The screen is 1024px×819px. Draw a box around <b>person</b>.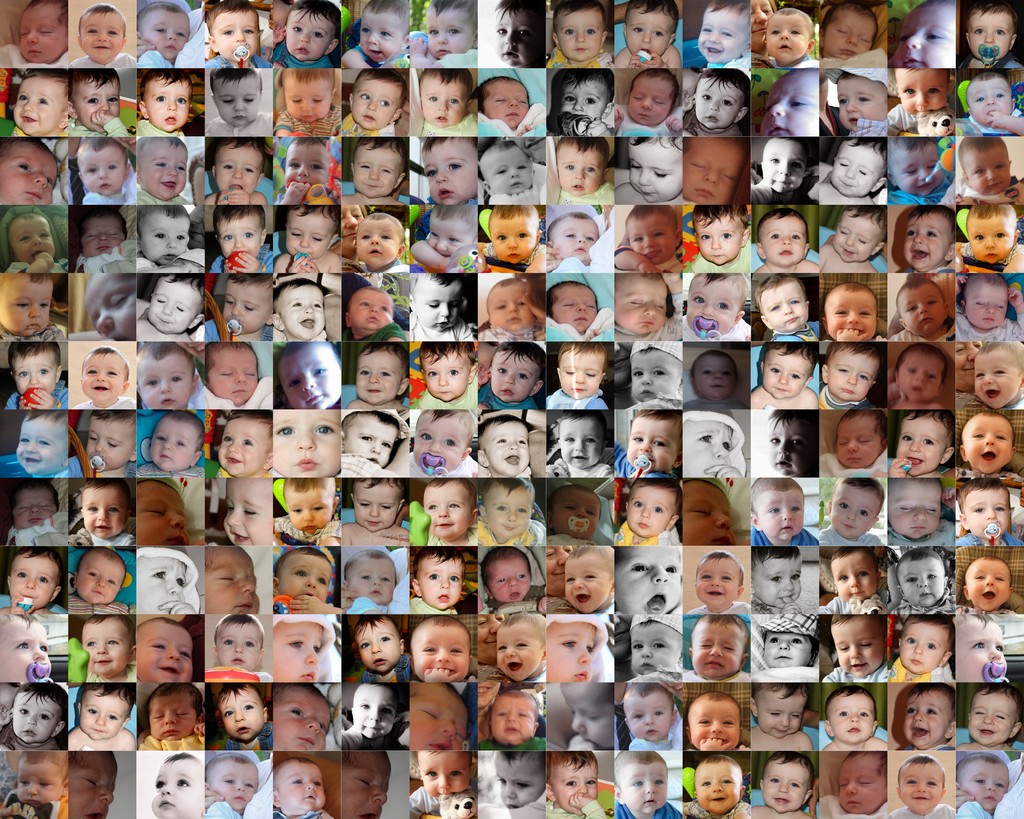
box(136, 617, 192, 682).
